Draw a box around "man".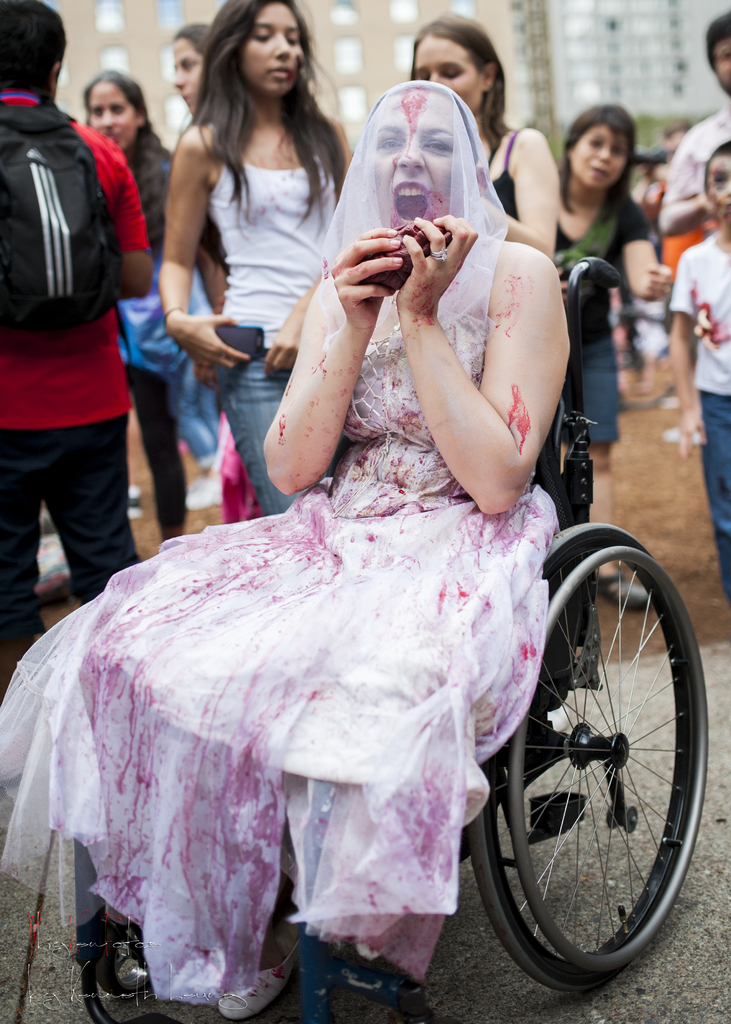
[x1=0, y1=0, x2=143, y2=691].
